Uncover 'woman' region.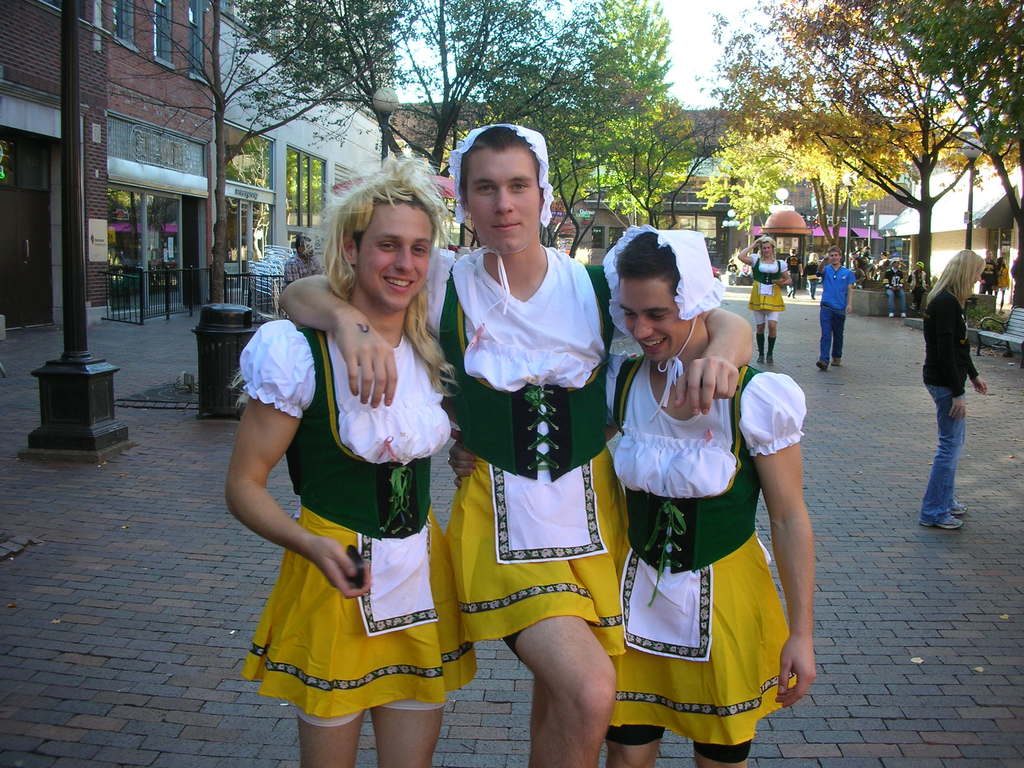
Uncovered: BBox(907, 260, 927, 310).
